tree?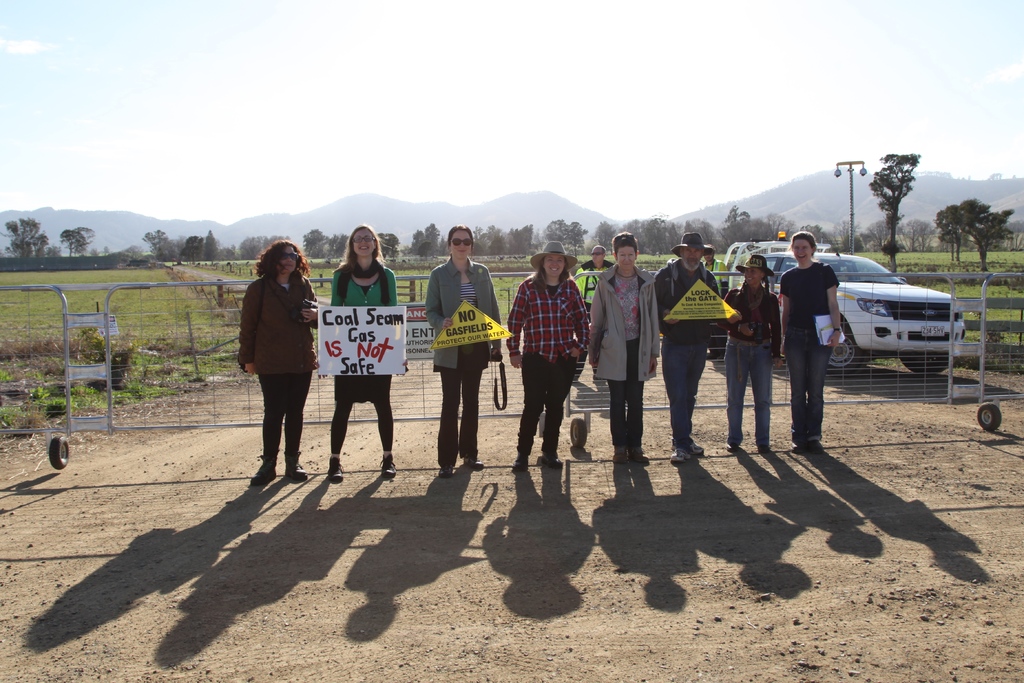
[824, 211, 856, 251]
